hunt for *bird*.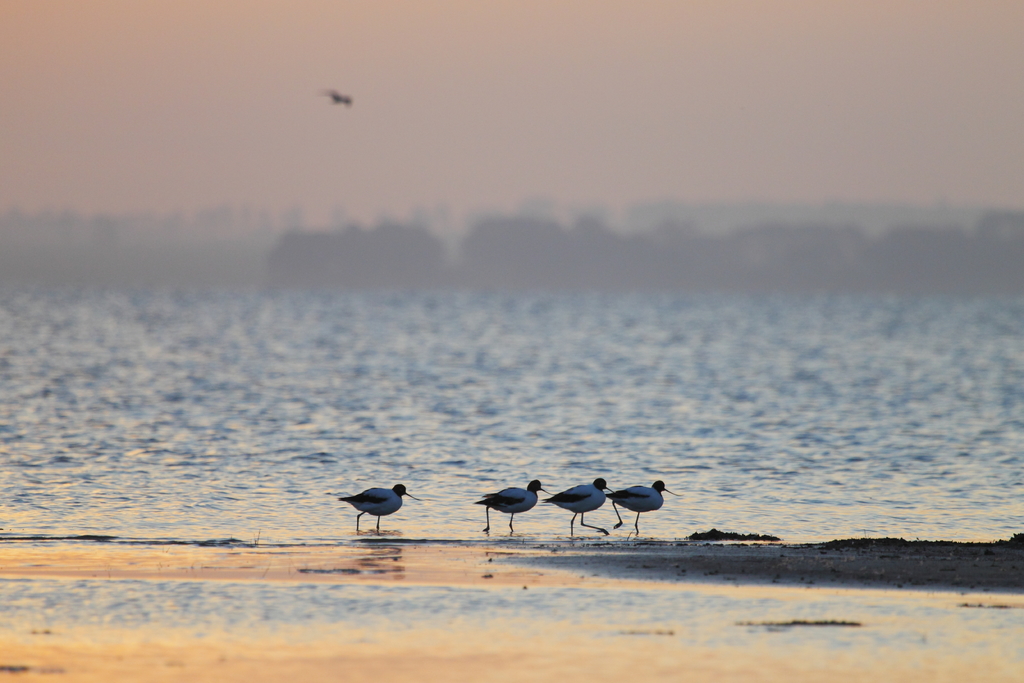
Hunted down at (535,473,619,536).
